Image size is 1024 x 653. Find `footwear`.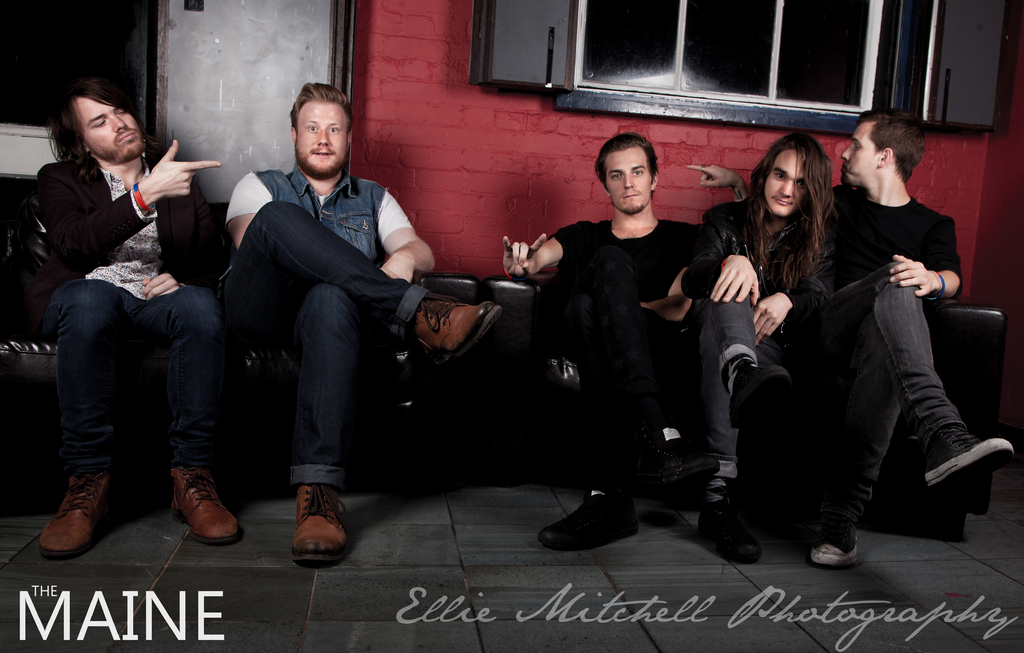
<bbox>410, 295, 502, 362</bbox>.
